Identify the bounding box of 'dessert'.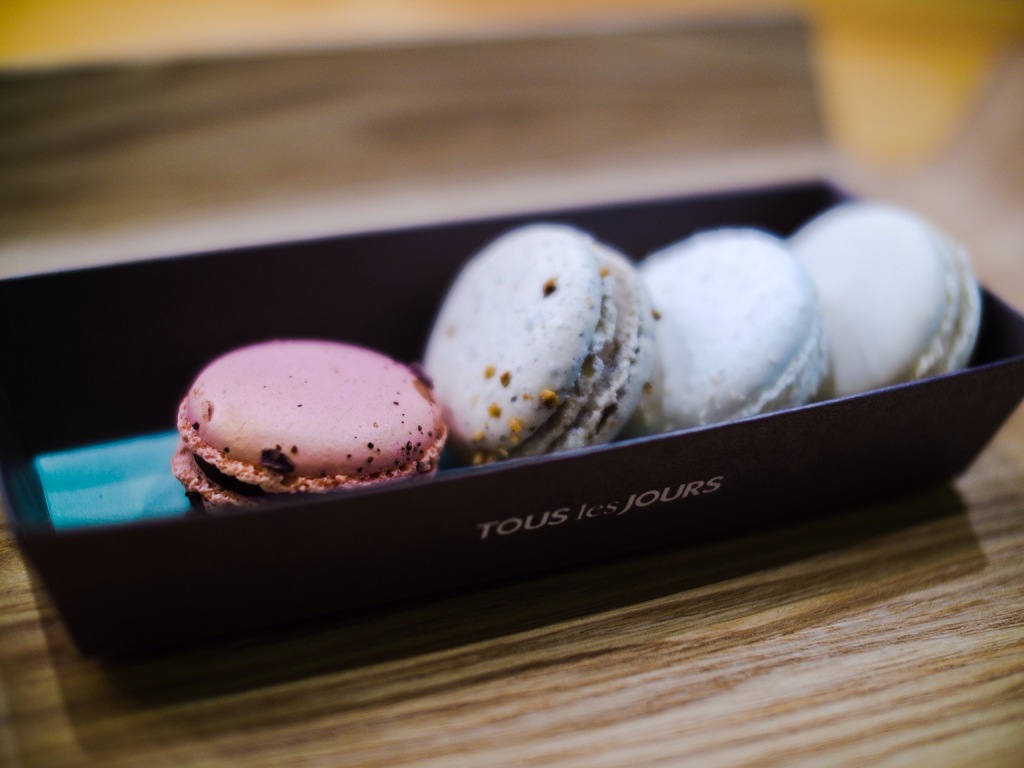
select_region(179, 320, 460, 492).
